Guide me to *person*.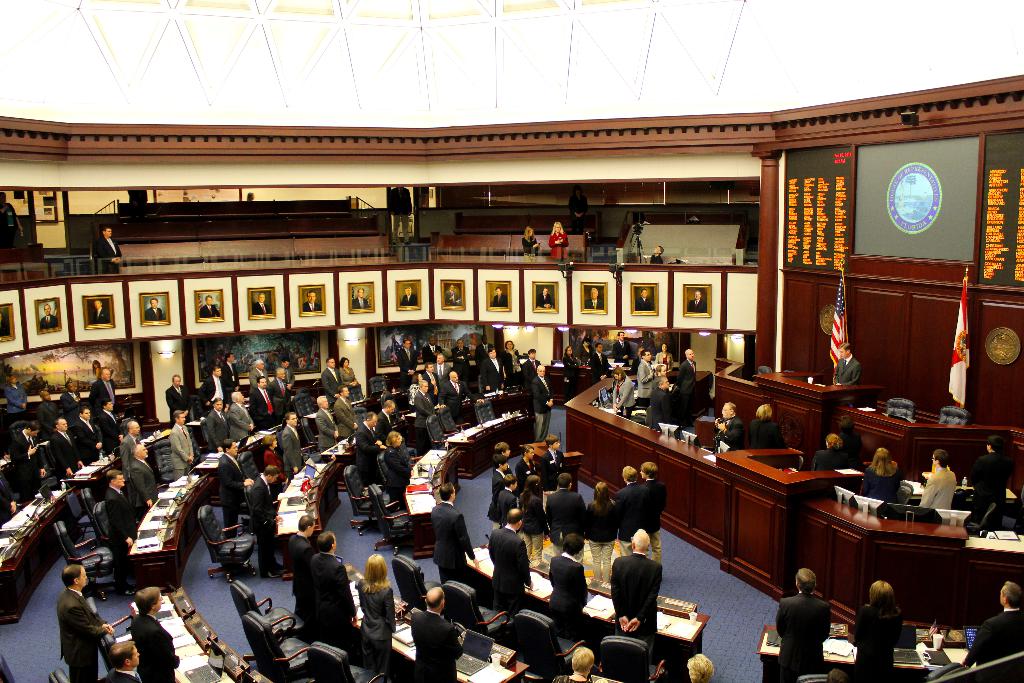
Guidance: (279, 513, 308, 613).
